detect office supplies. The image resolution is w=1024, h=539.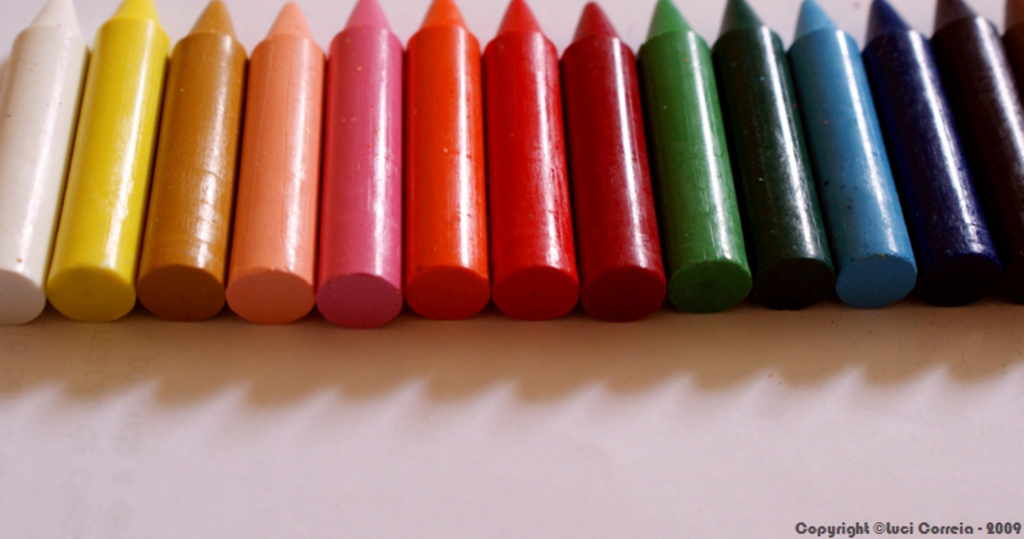
{"x1": 927, "y1": 0, "x2": 1023, "y2": 260}.
